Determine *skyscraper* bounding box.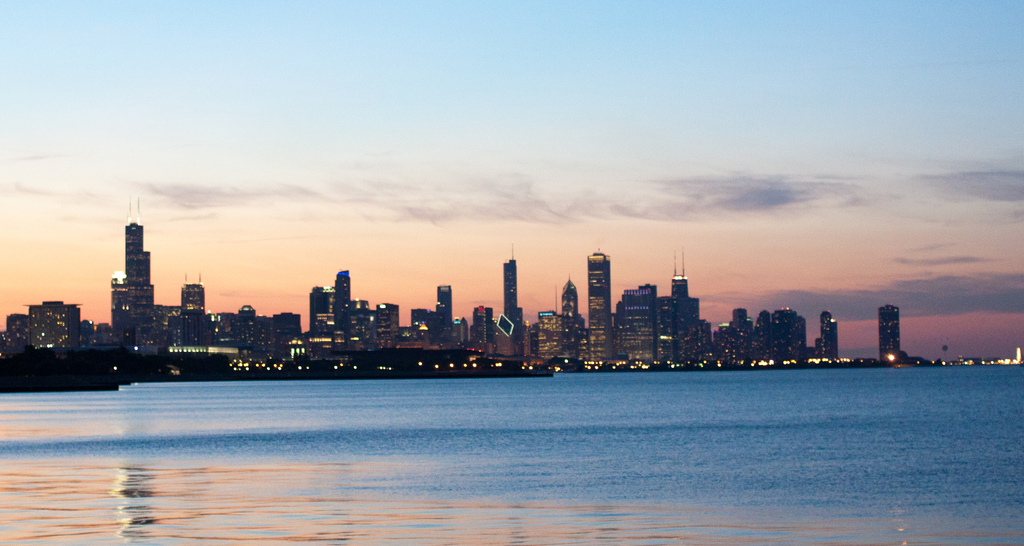
Determined: (x1=473, y1=305, x2=493, y2=344).
